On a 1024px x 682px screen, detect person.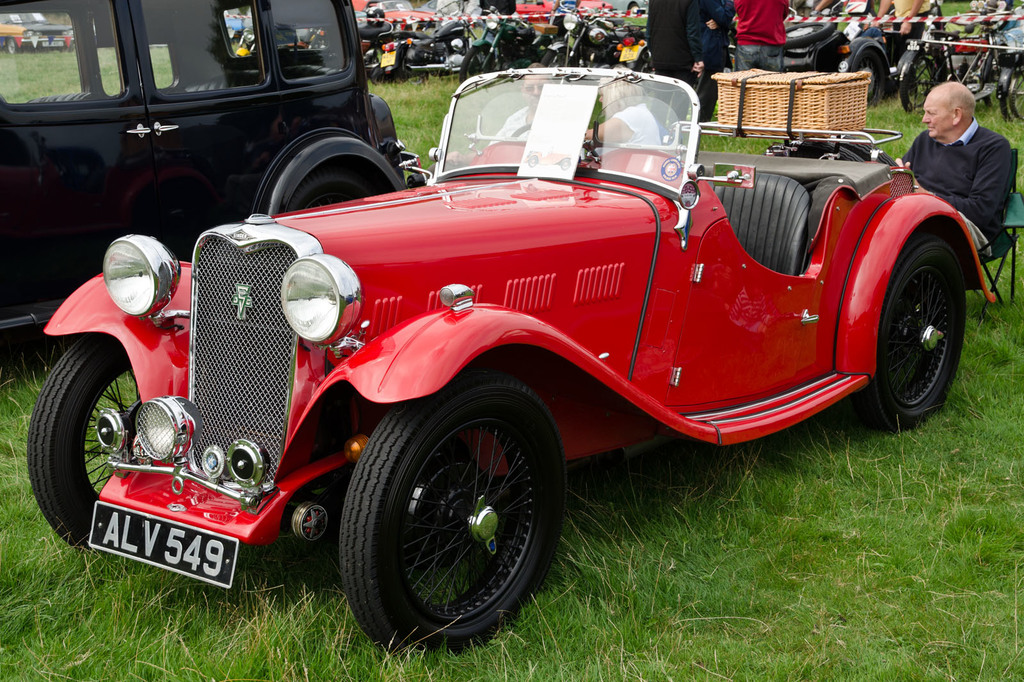
(890,81,1016,264).
